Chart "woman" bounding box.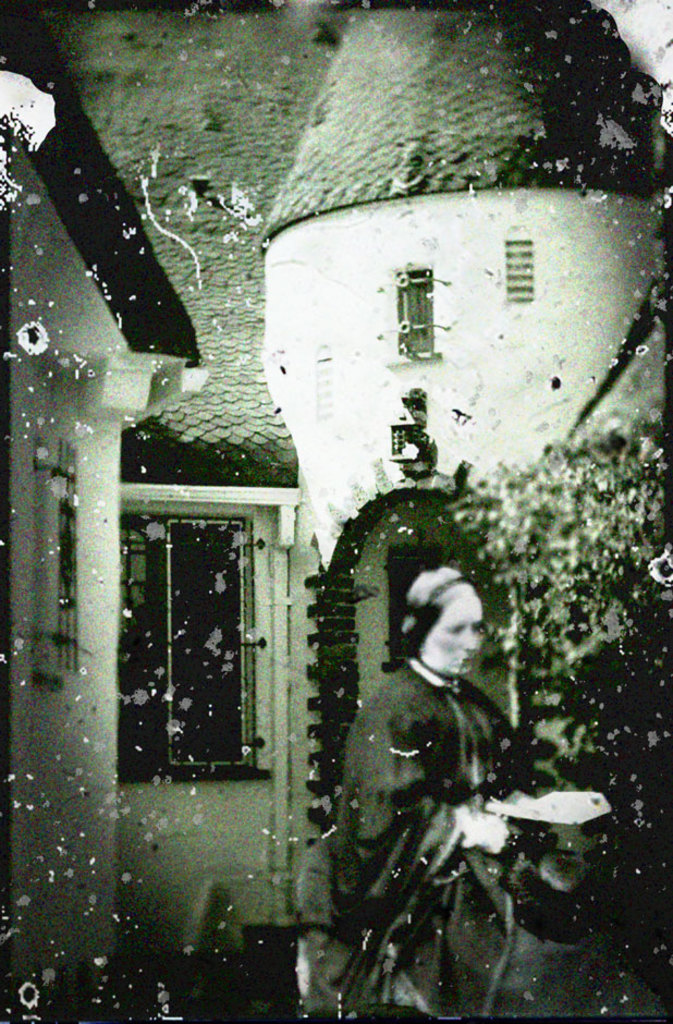
Charted: {"left": 320, "top": 503, "right": 551, "bottom": 1005}.
